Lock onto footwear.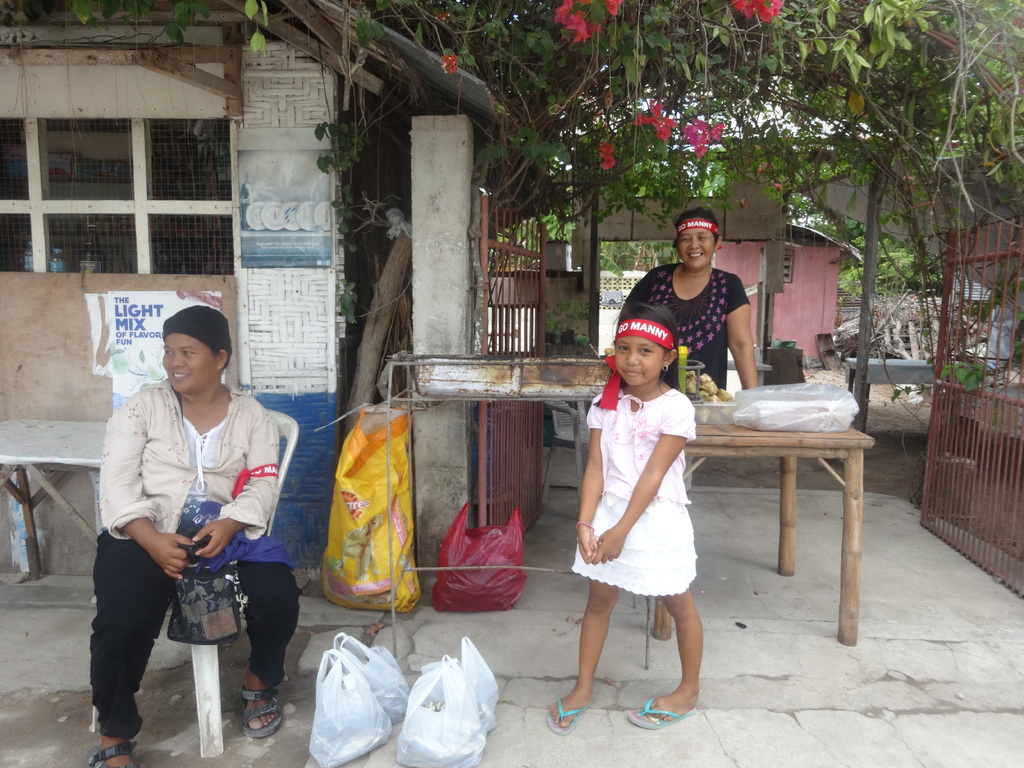
Locked: region(241, 684, 282, 739).
